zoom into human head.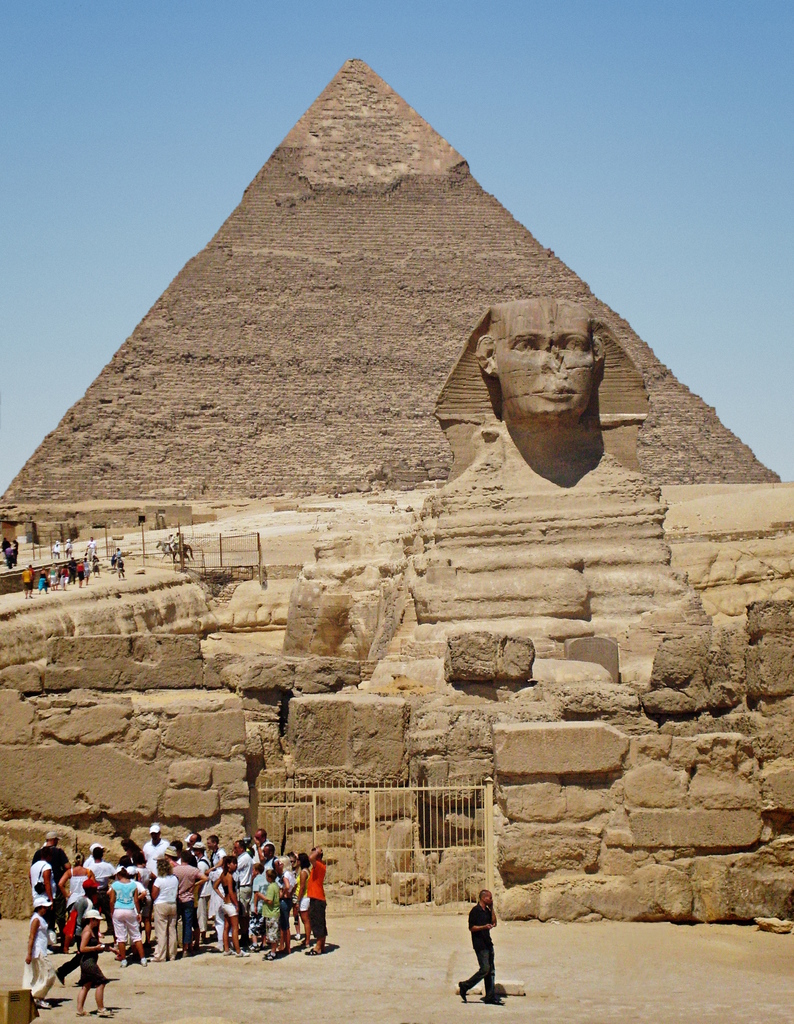
Zoom target: left=36, top=843, right=48, bottom=859.
